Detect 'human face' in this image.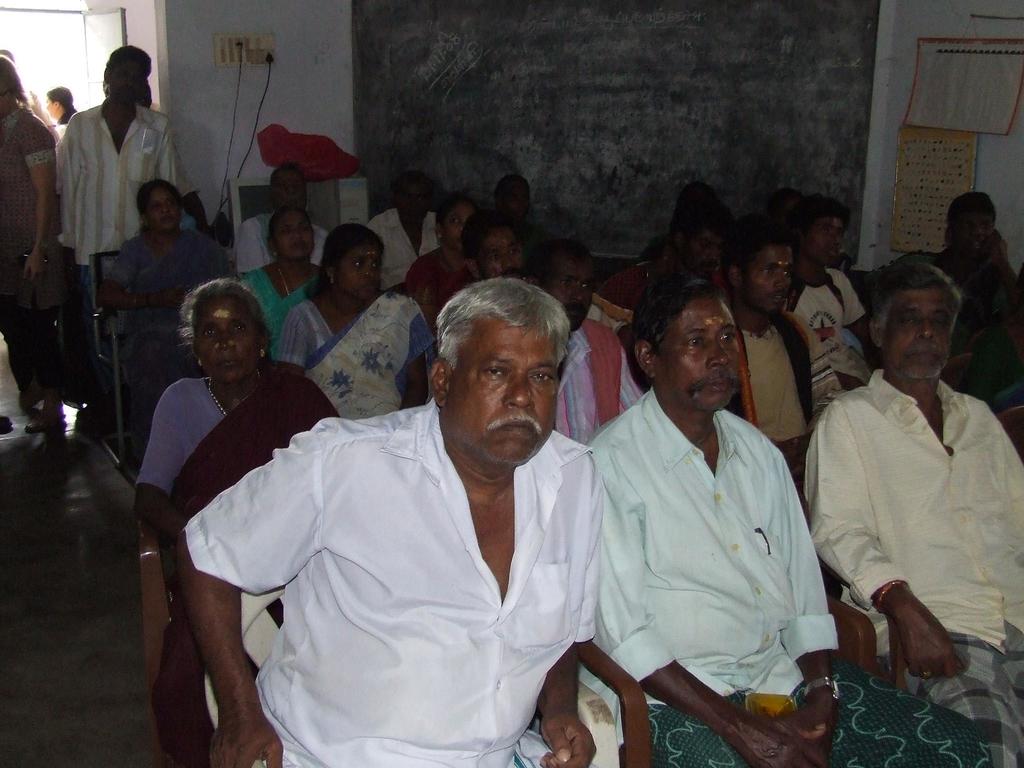
Detection: x1=340 y1=243 x2=386 y2=298.
